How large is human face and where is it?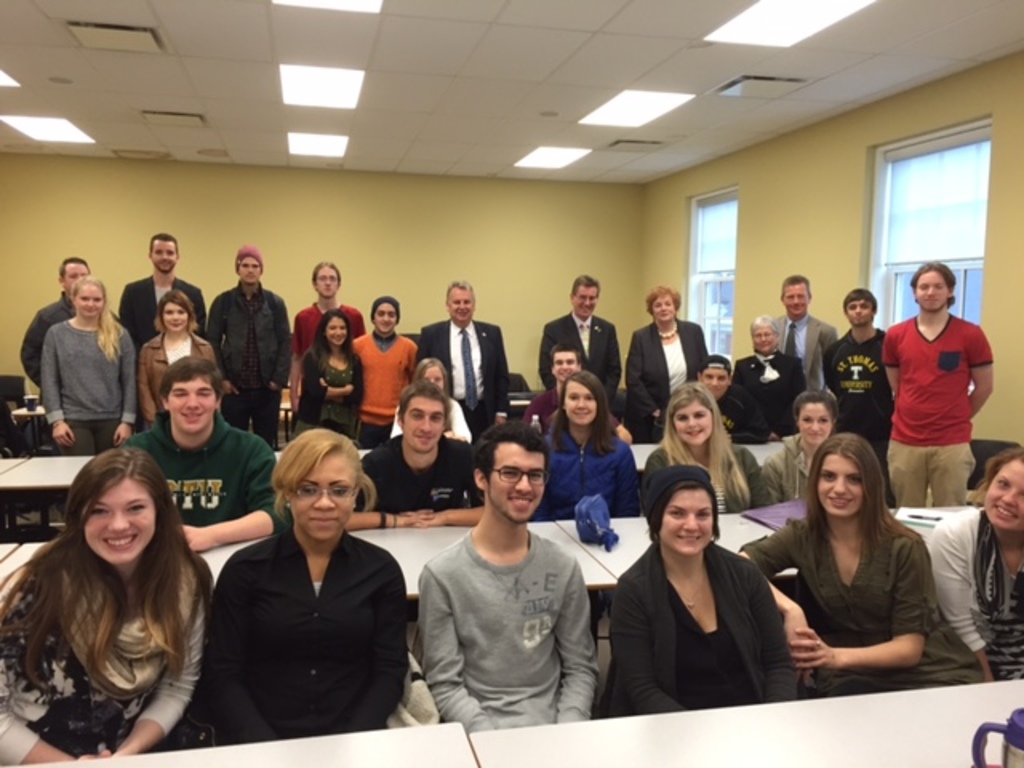
Bounding box: [240,254,259,285].
